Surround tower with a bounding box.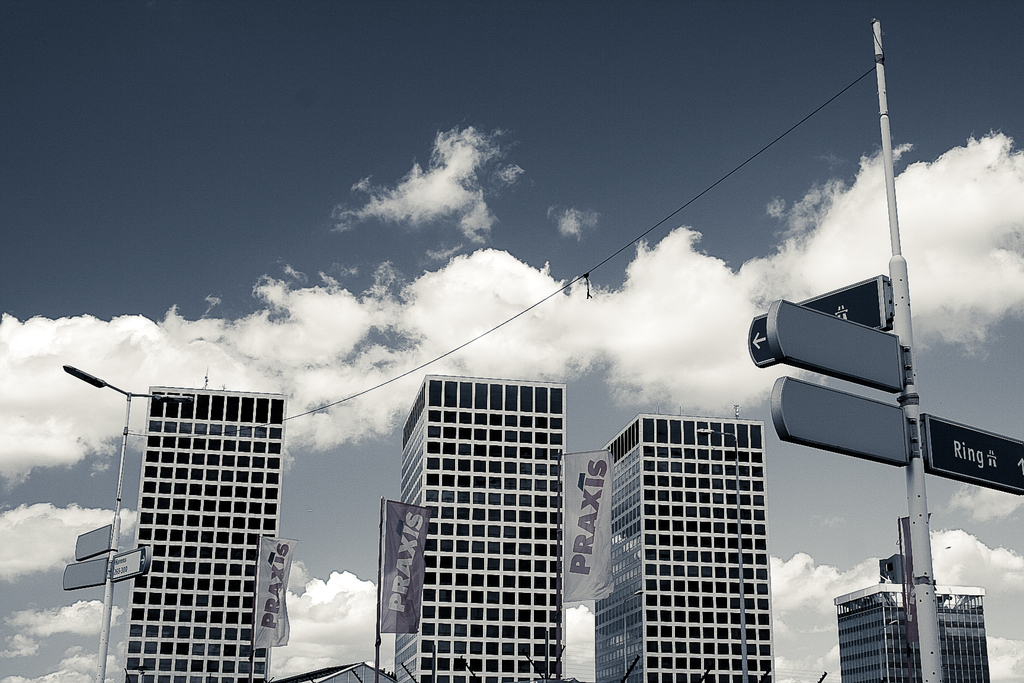
bbox=[941, 586, 979, 682].
